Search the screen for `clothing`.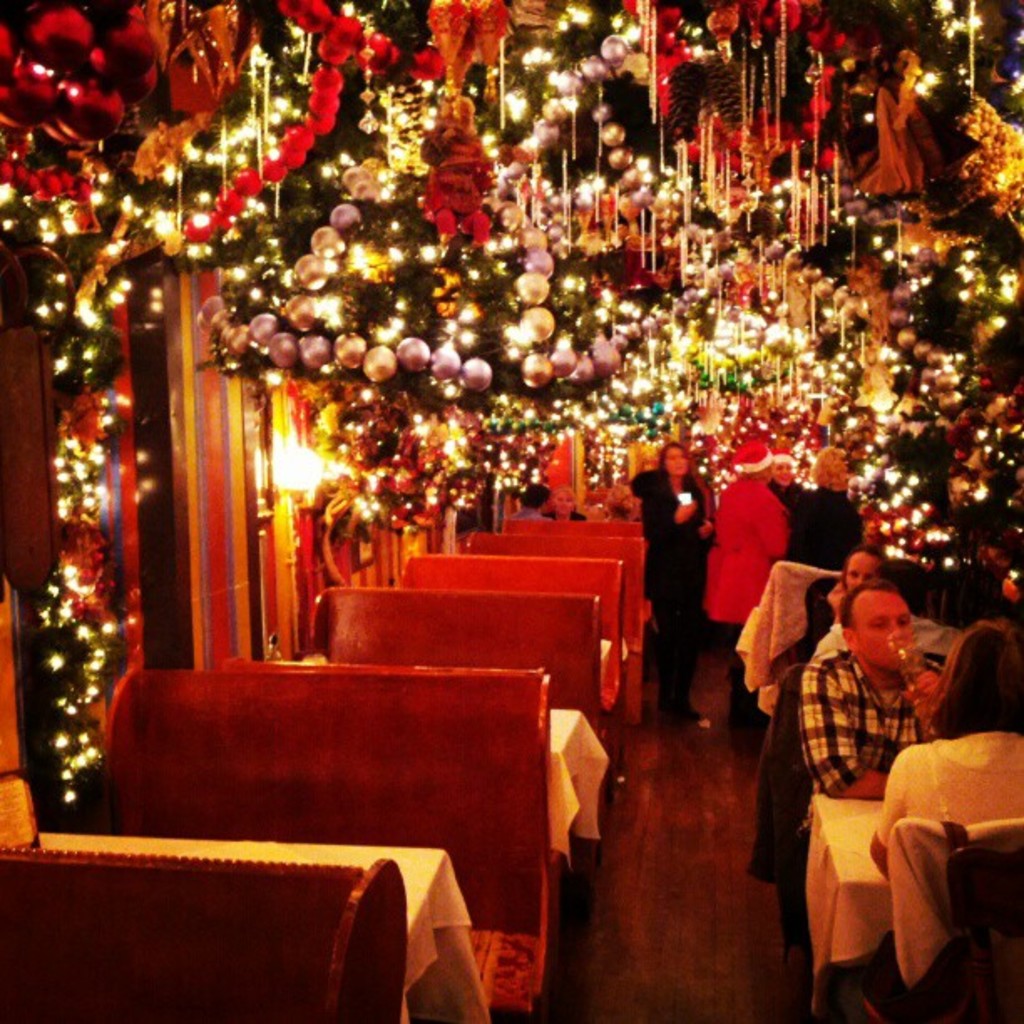
Found at 637,474,708,738.
